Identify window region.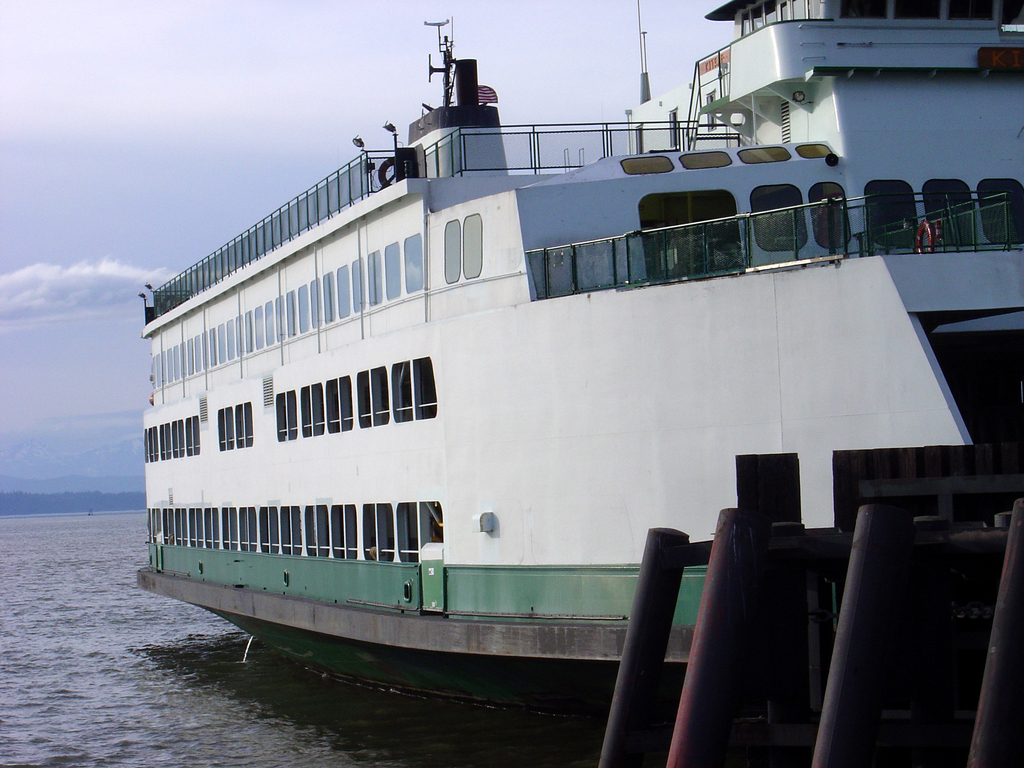
Region: bbox(263, 299, 271, 346).
